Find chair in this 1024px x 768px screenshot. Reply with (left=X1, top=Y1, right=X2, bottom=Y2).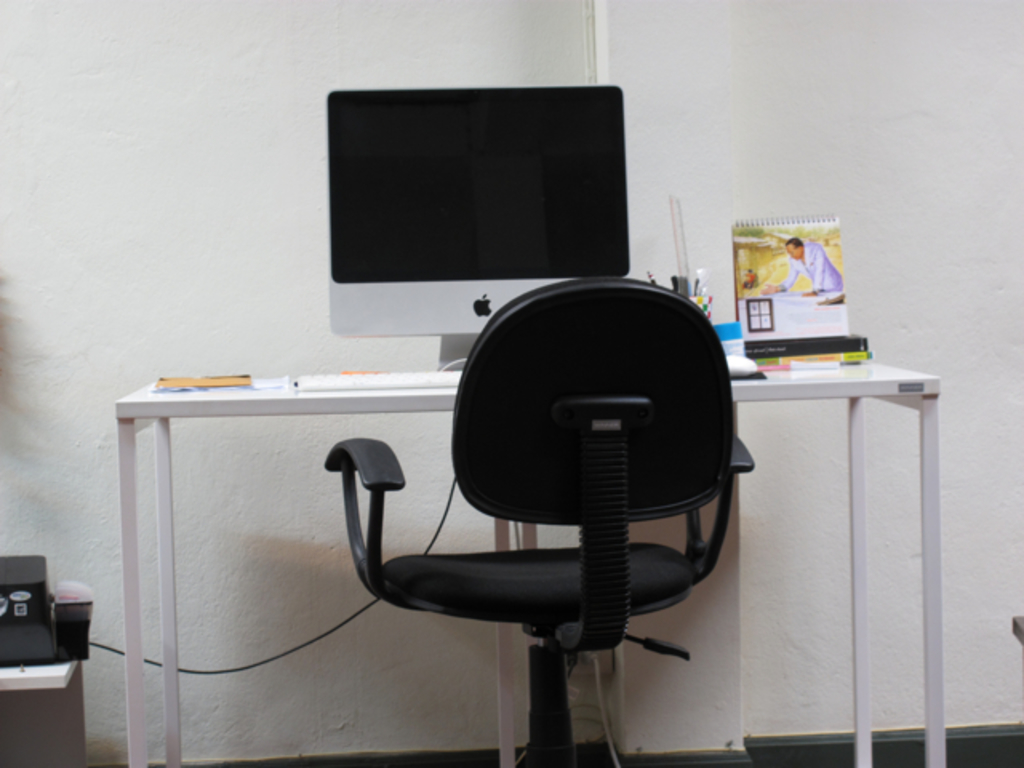
(left=315, top=280, right=760, bottom=766).
